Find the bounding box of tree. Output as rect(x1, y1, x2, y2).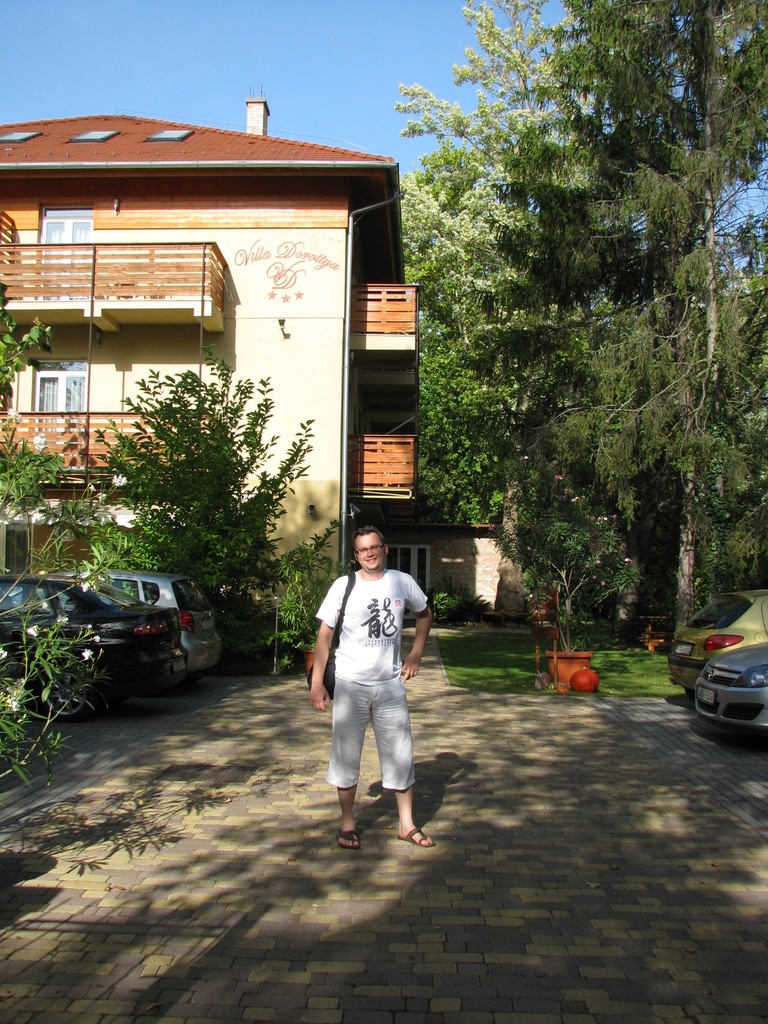
rect(484, 0, 767, 659).
